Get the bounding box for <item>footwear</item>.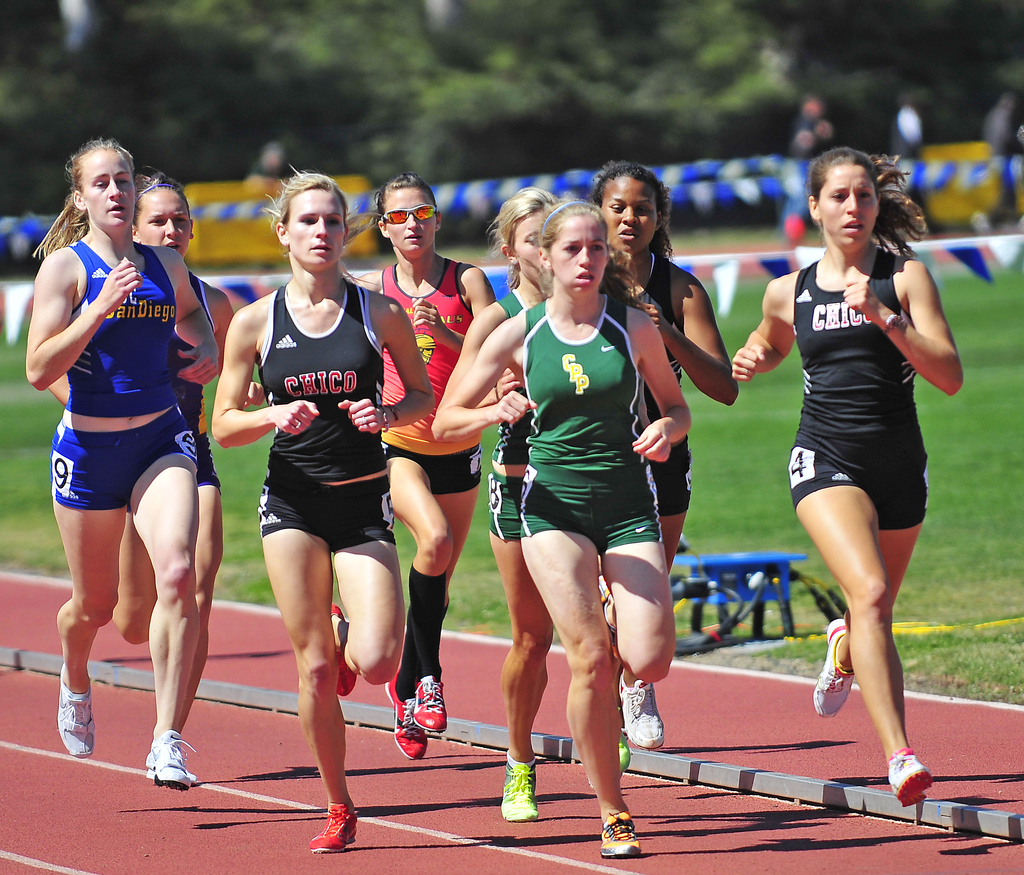
502 745 538 817.
